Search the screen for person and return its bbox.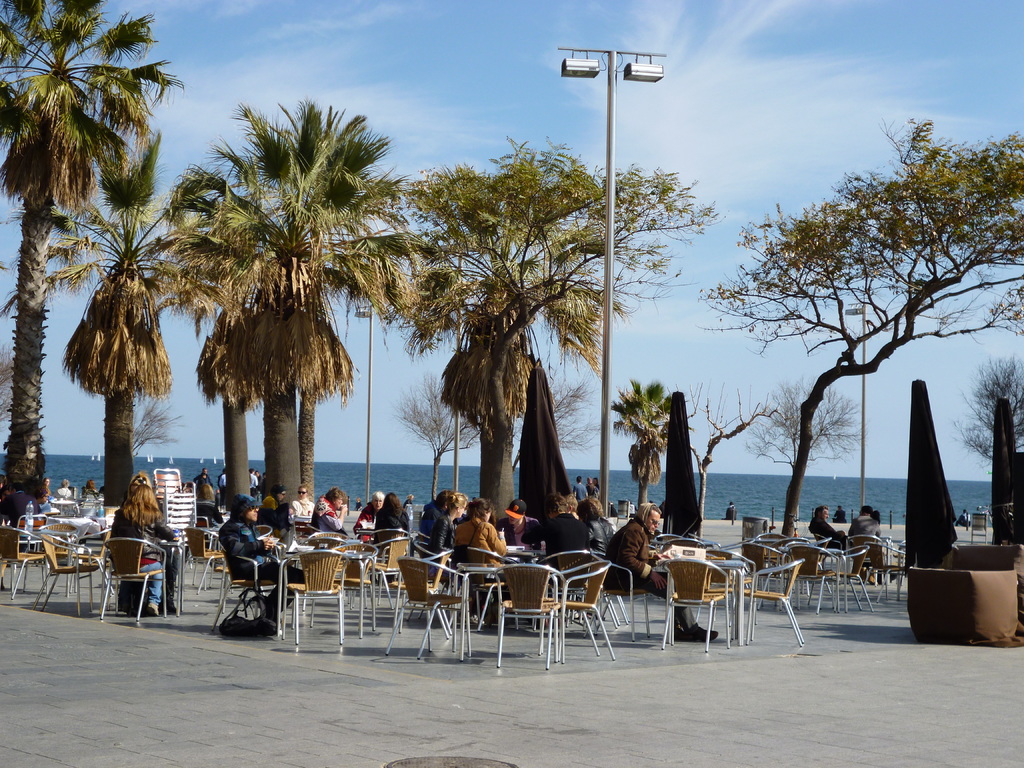
Found: [x1=850, y1=504, x2=881, y2=584].
